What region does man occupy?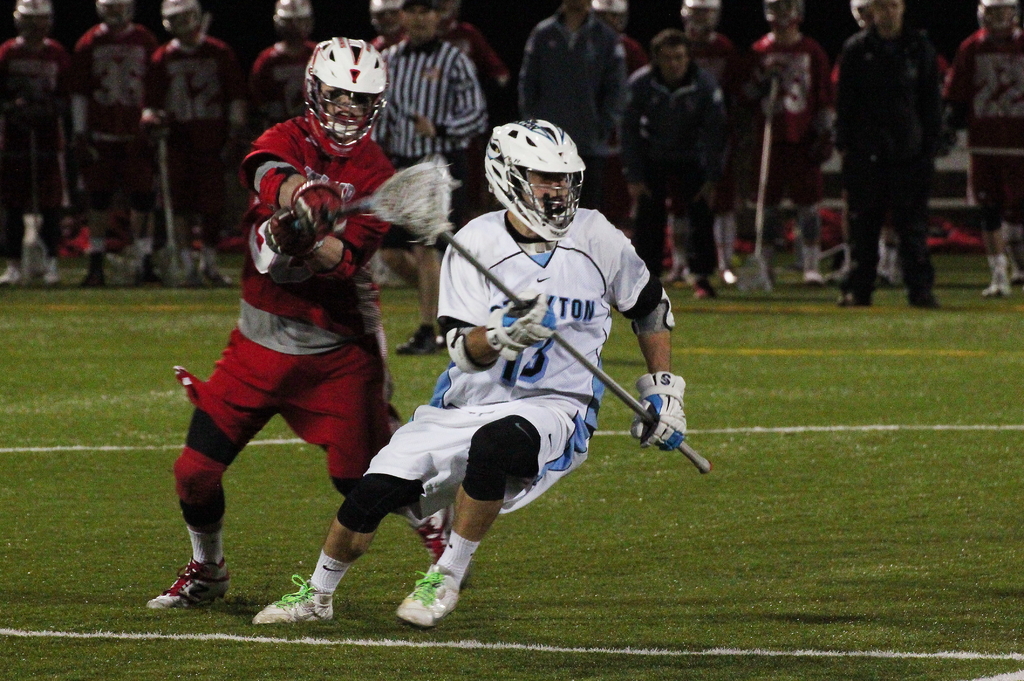
BBox(948, 0, 1023, 293).
